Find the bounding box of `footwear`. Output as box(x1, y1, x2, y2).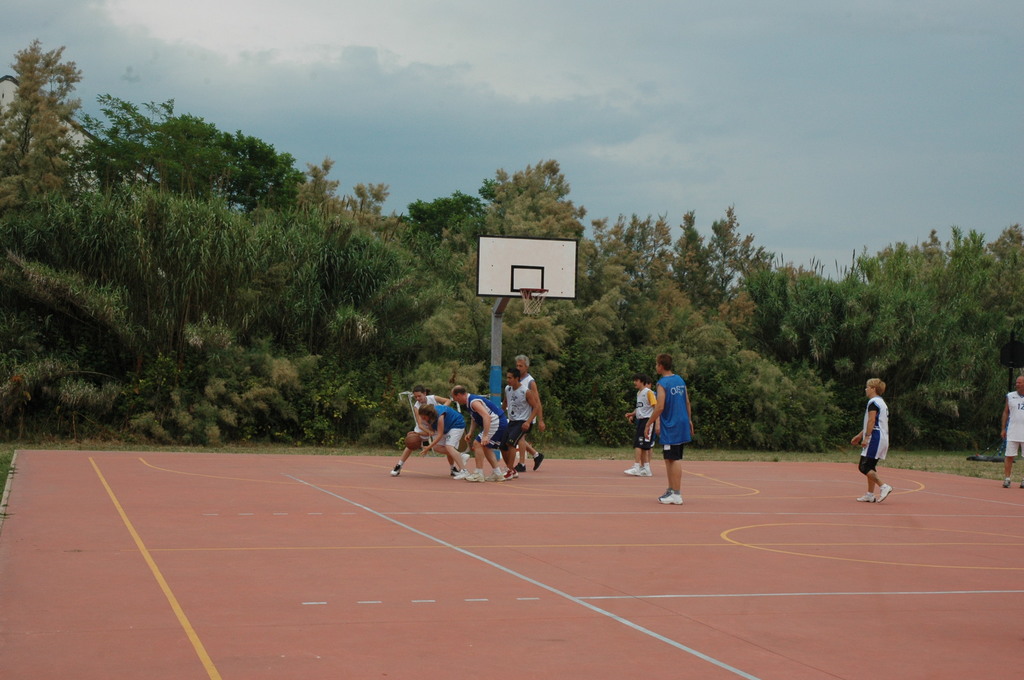
box(877, 483, 892, 503).
